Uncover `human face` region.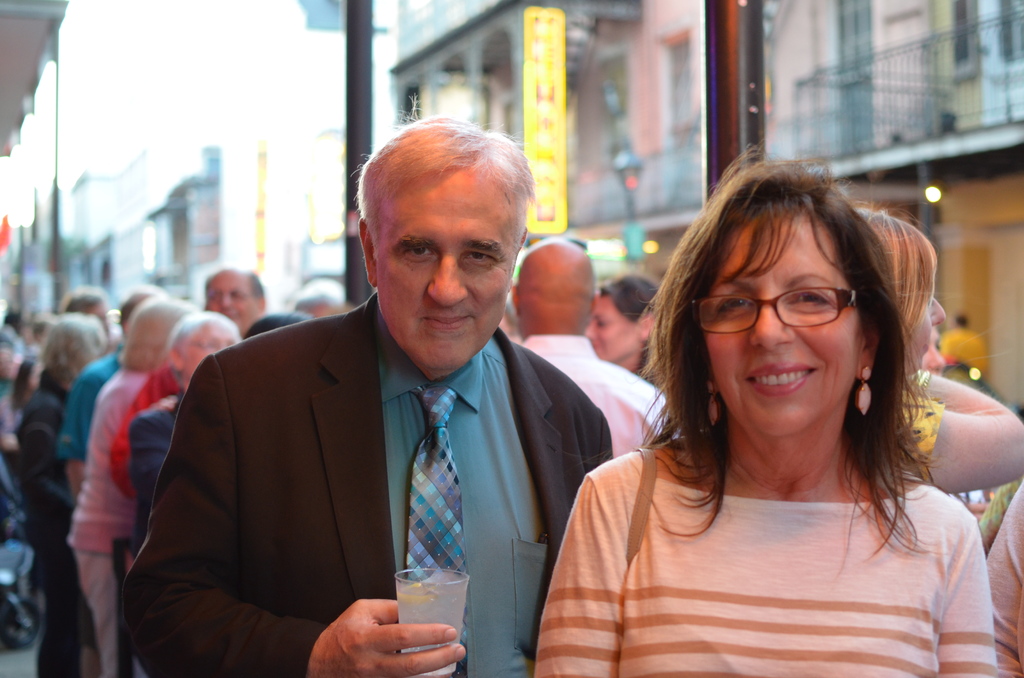
Uncovered: [905,294,950,376].
